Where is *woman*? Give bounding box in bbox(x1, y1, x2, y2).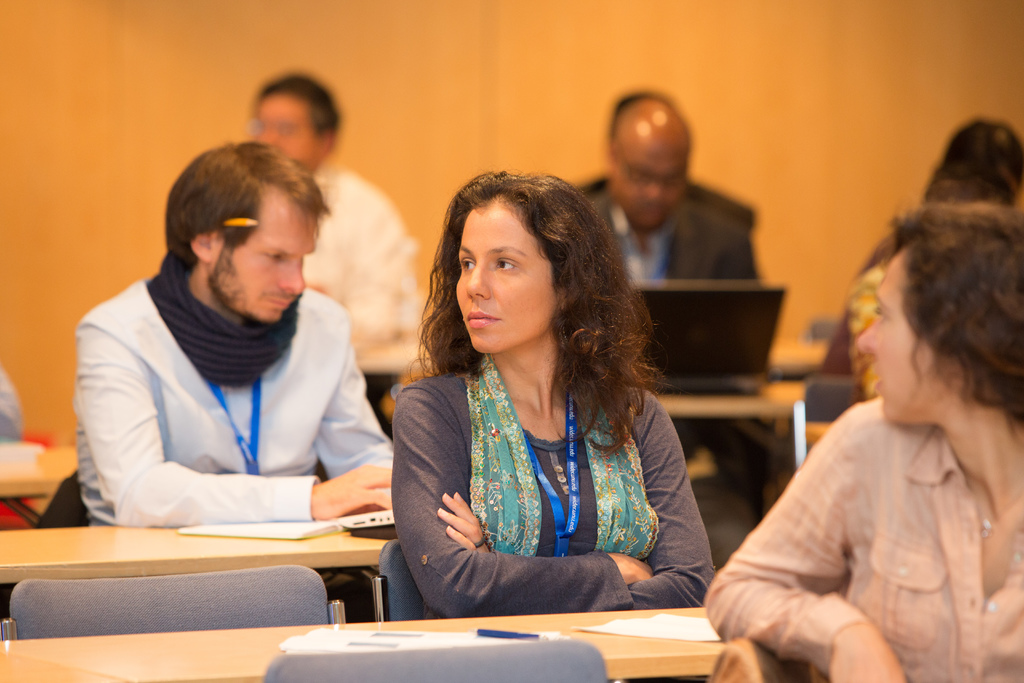
bbox(704, 203, 1023, 682).
